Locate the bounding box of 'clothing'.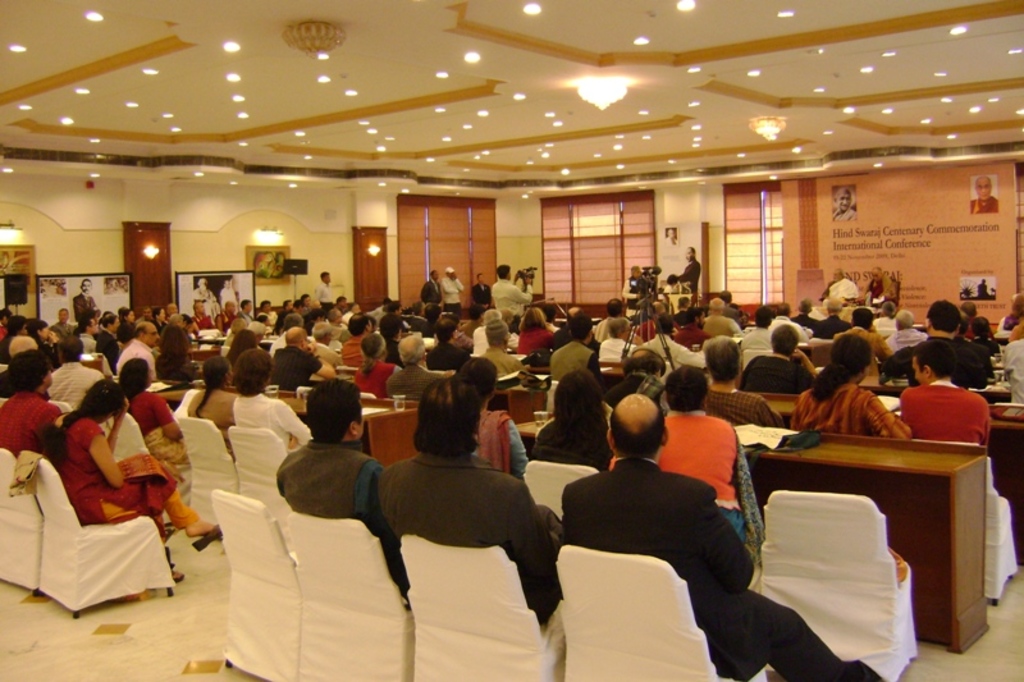
Bounding box: 72 294 92 321.
